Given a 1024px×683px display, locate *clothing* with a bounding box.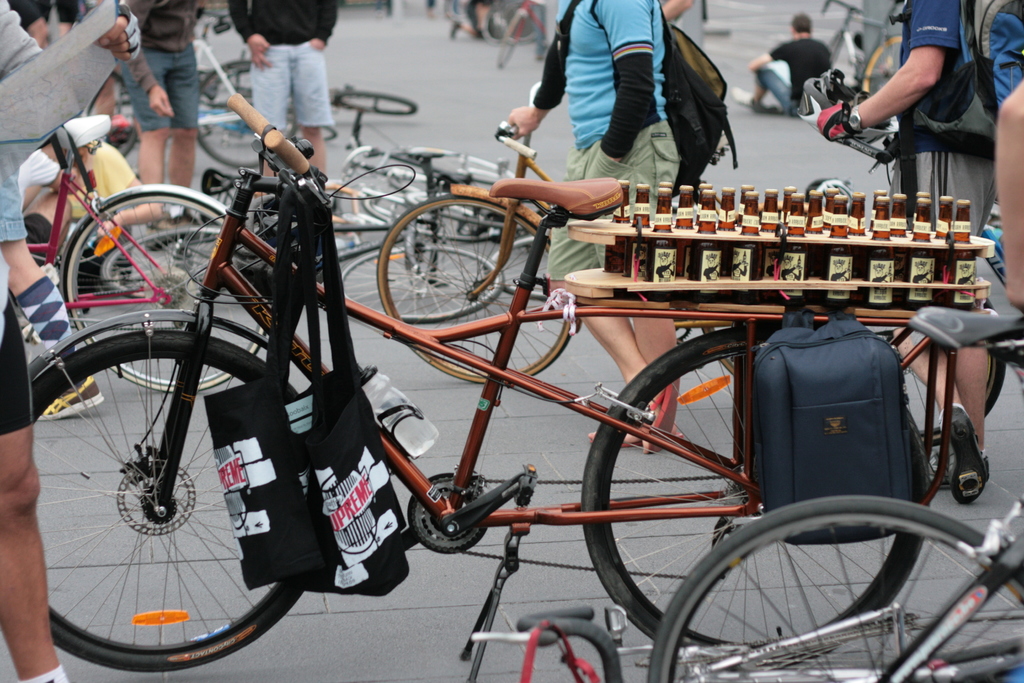
Located: {"x1": 0, "y1": 0, "x2": 49, "y2": 240}.
